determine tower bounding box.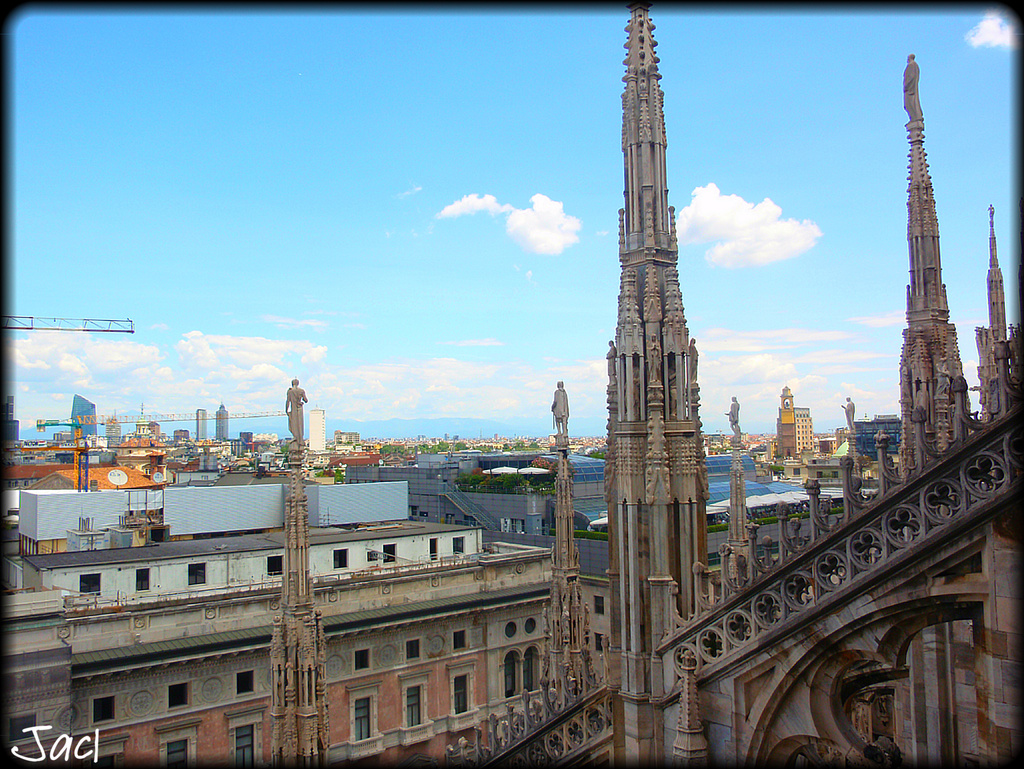
Determined: box=[216, 404, 230, 447].
